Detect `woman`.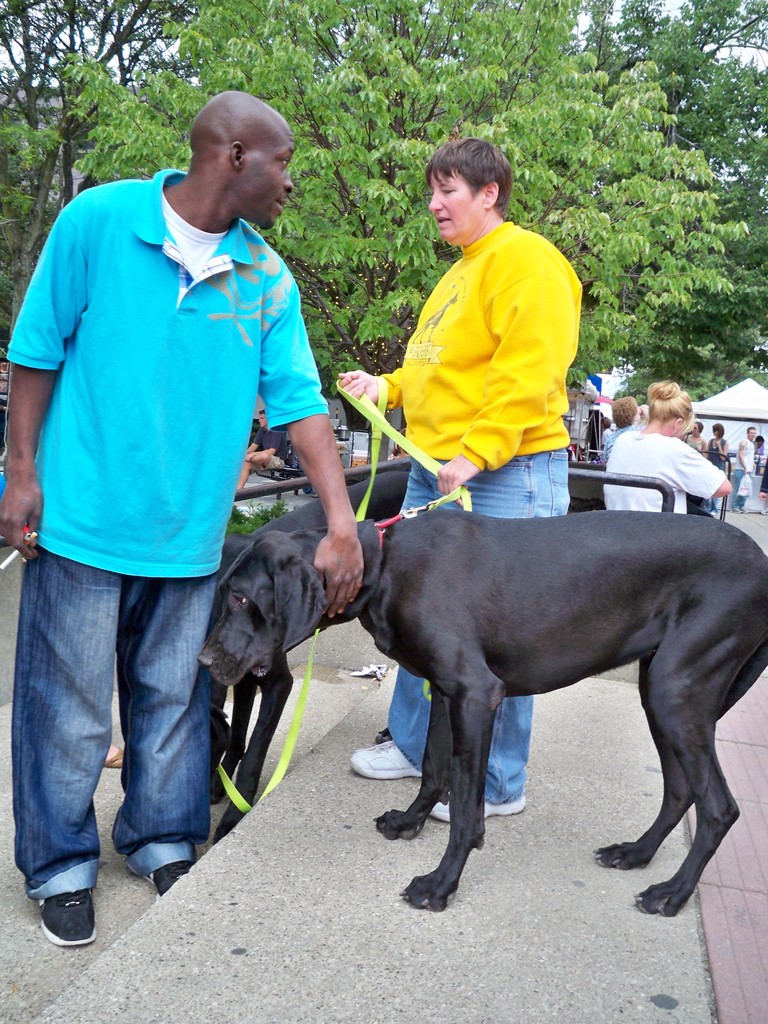
Detected at <bbox>344, 119, 572, 832</bbox>.
